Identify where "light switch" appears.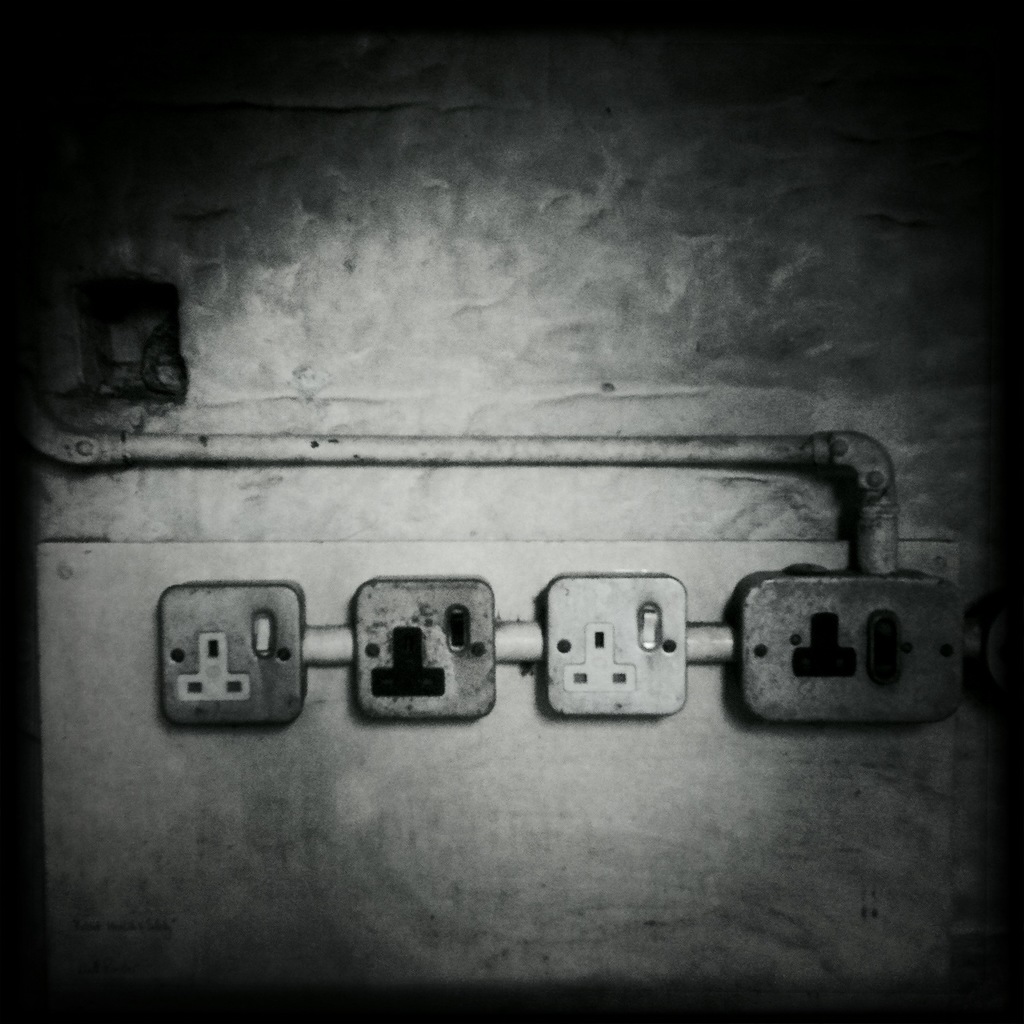
Appears at [735,575,963,729].
